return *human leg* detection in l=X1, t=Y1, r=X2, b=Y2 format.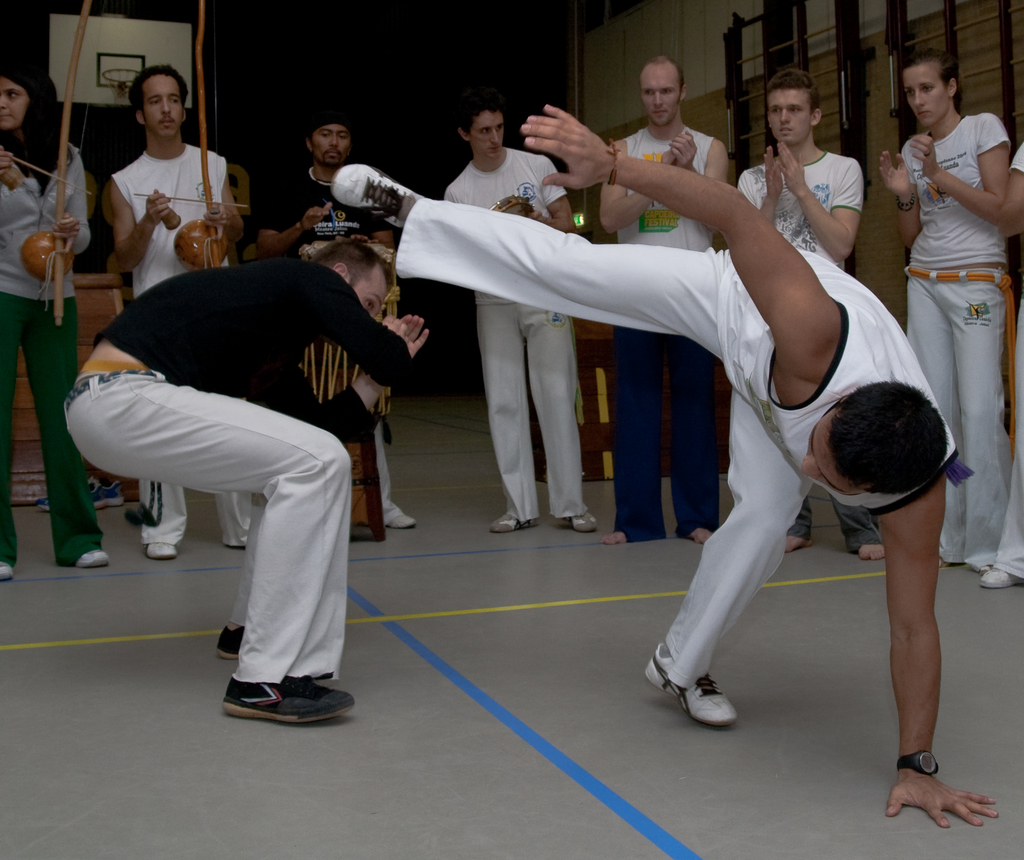
l=0, t=300, r=19, b=581.
